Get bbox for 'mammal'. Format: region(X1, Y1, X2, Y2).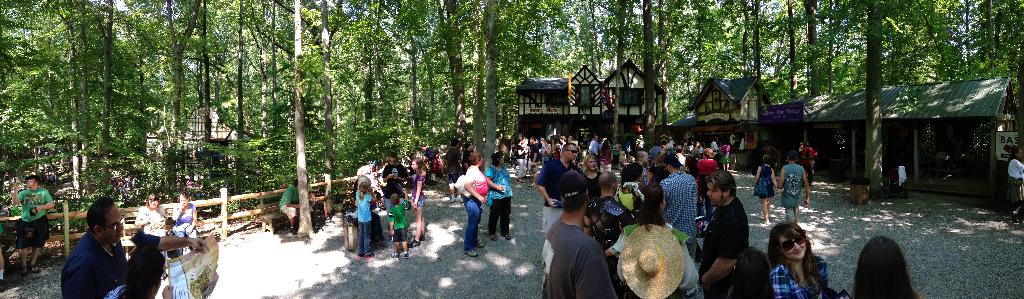
region(10, 172, 55, 272).
